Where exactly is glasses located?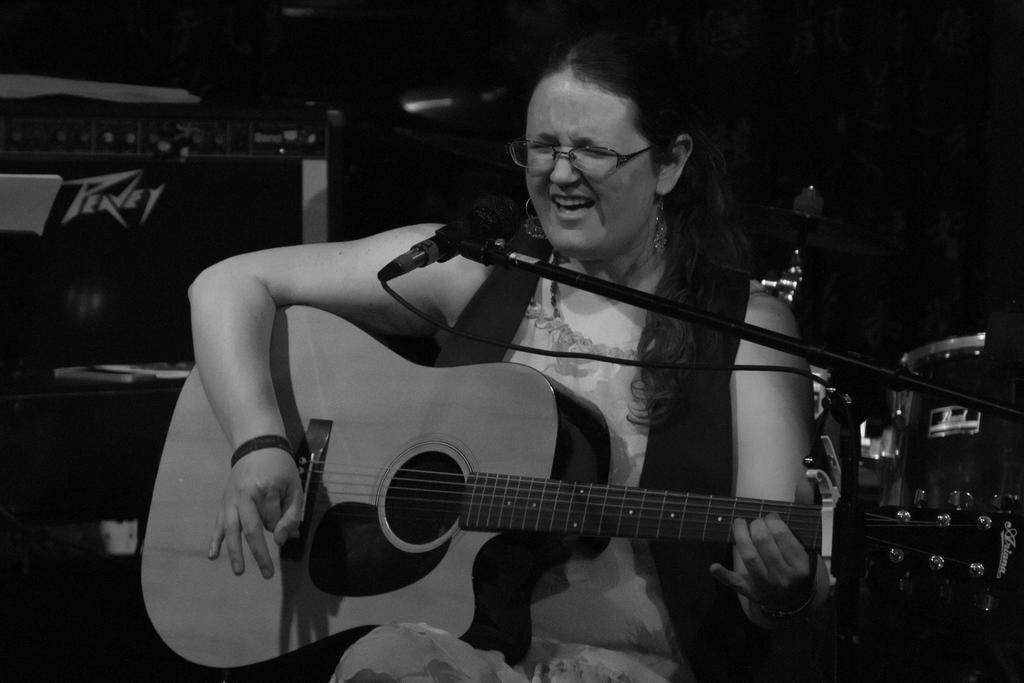
Its bounding box is 522,123,665,172.
